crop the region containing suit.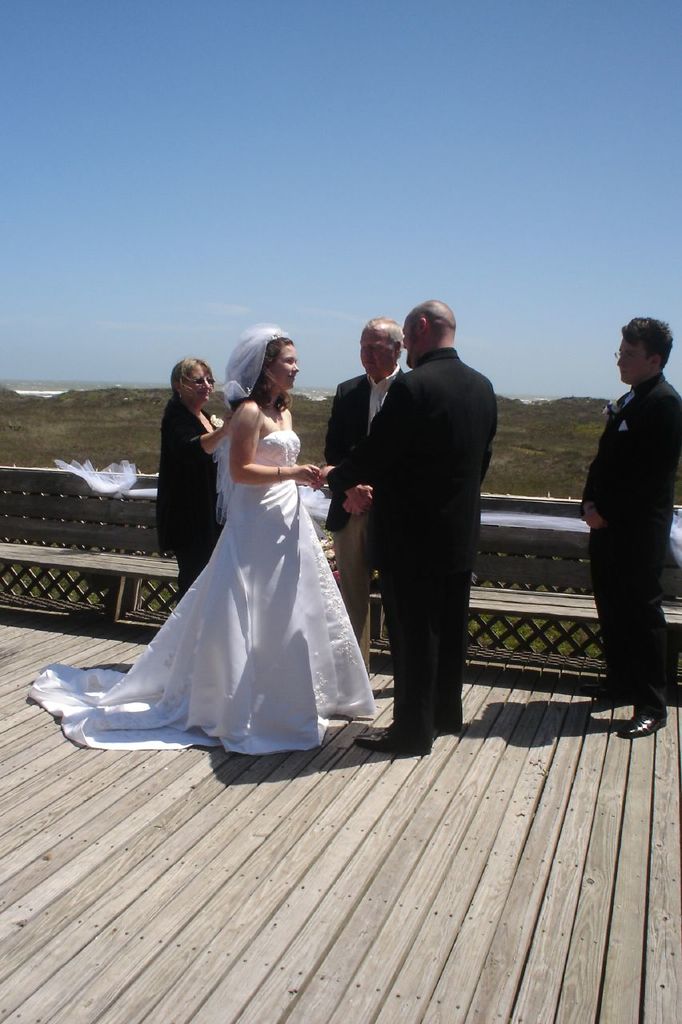
Crop region: select_region(576, 376, 681, 709).
